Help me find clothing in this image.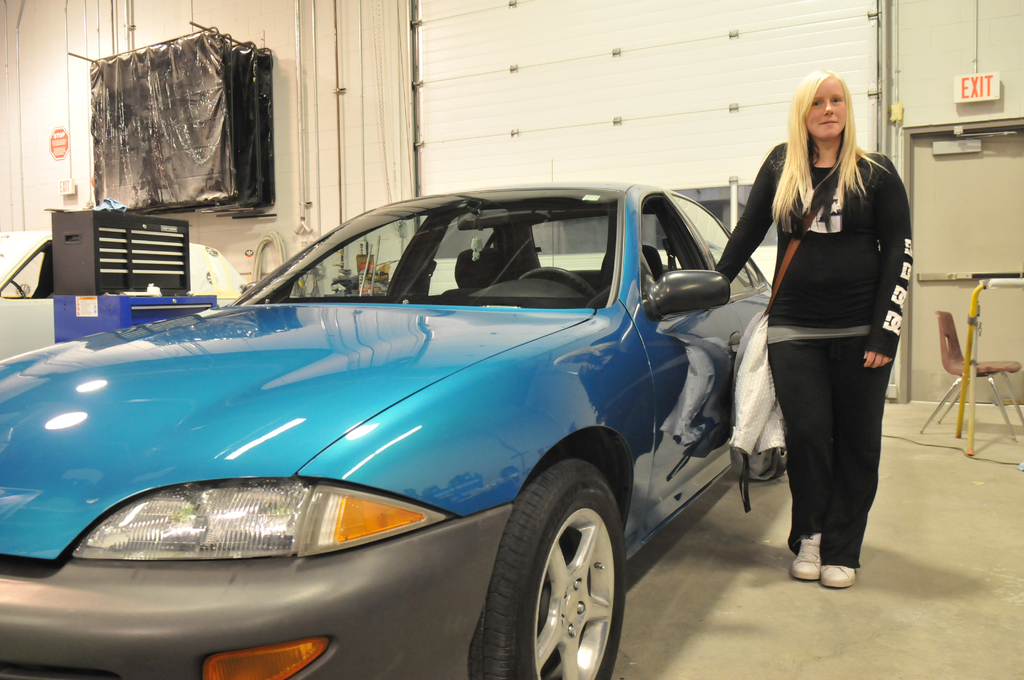
Found it: (x1=740, y1=109, x2=920, y2=546).
